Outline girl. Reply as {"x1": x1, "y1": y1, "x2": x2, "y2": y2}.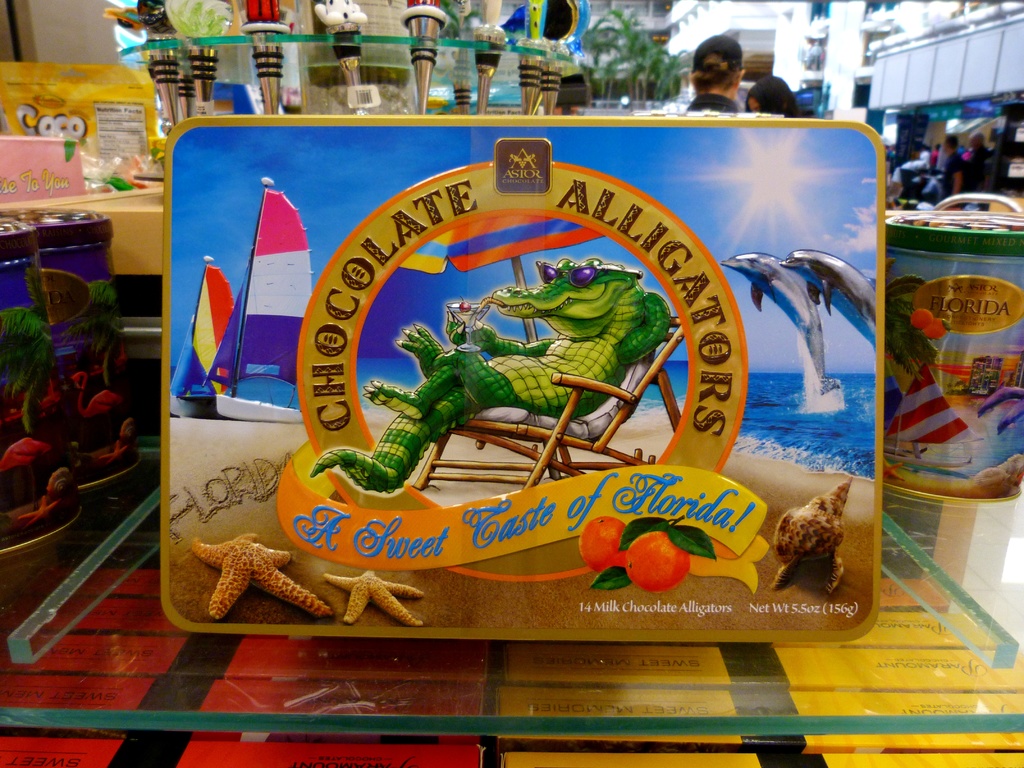
{"x1": 741, "y1": 76, "x2": 808, "y2": 114}.
